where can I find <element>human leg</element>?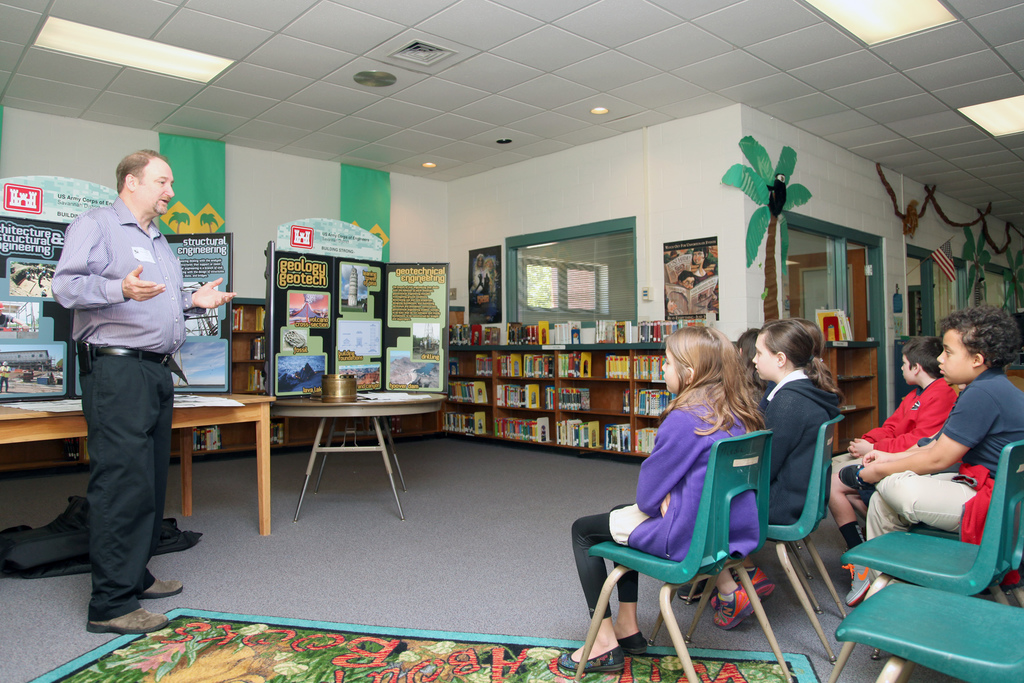
You can find it at 614, 554, 645, 649.
